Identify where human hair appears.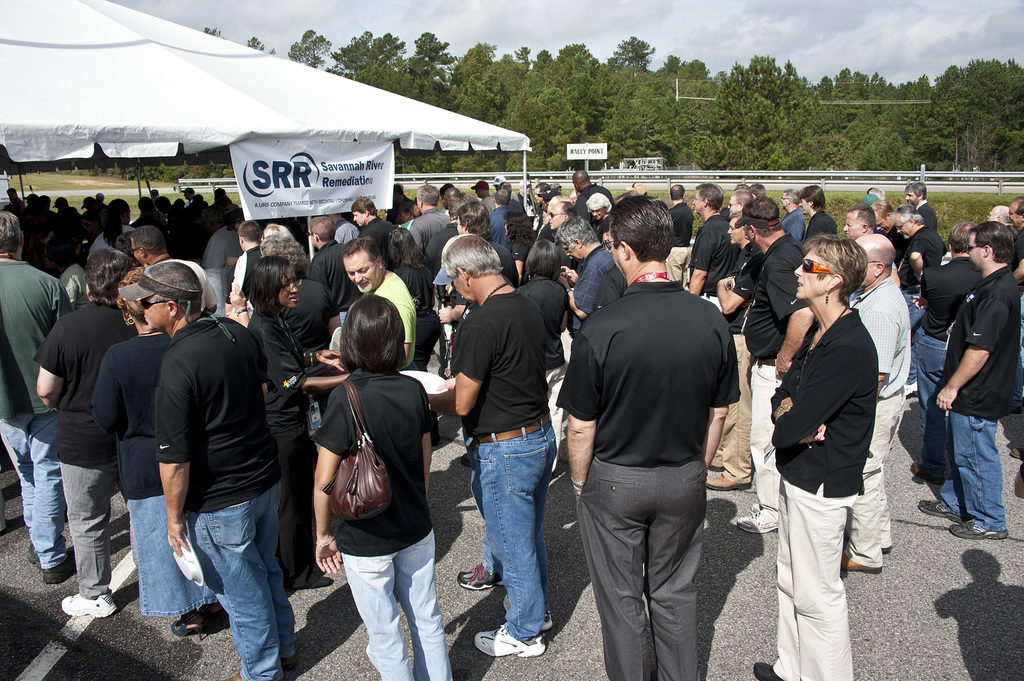
Appears at pyautogui.locateOnScreen(744, 197, 785, 236).
